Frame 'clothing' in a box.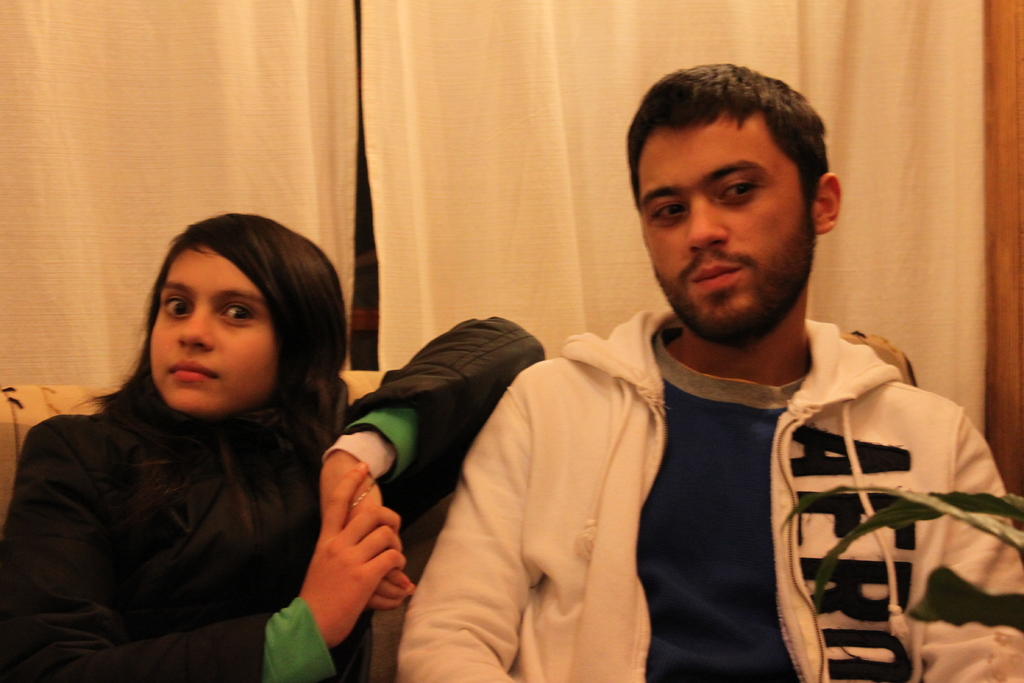
bbox(0, 323, 543, 682).
